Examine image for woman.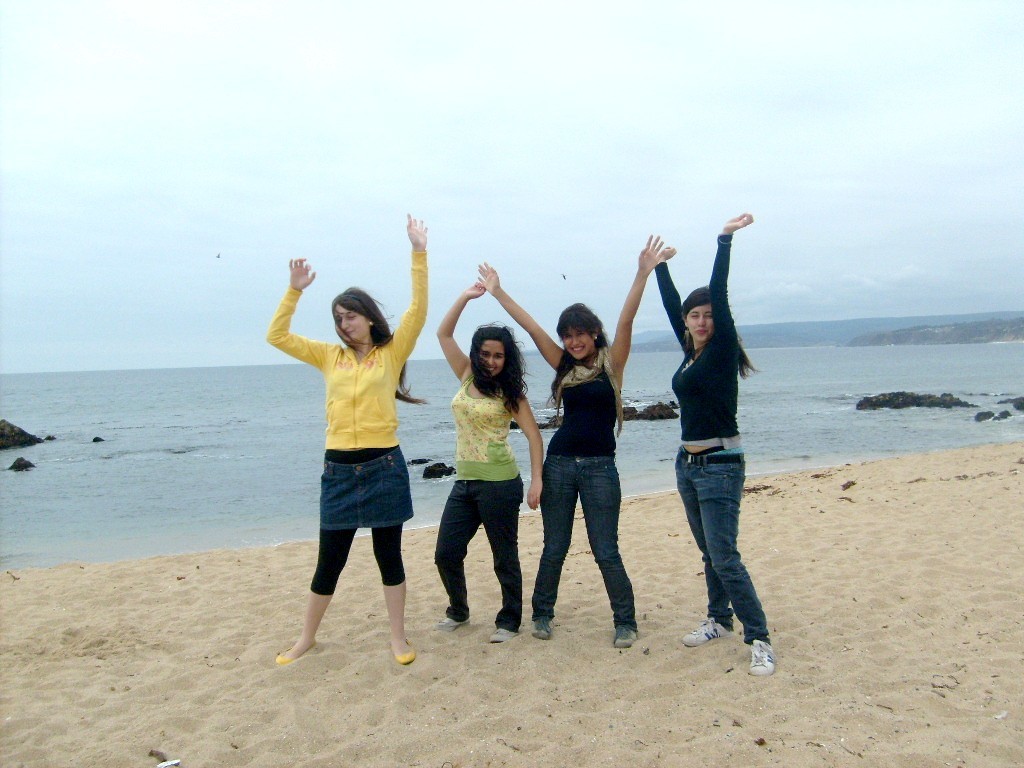
Examination result: detection(645, 236, 774, 670).
